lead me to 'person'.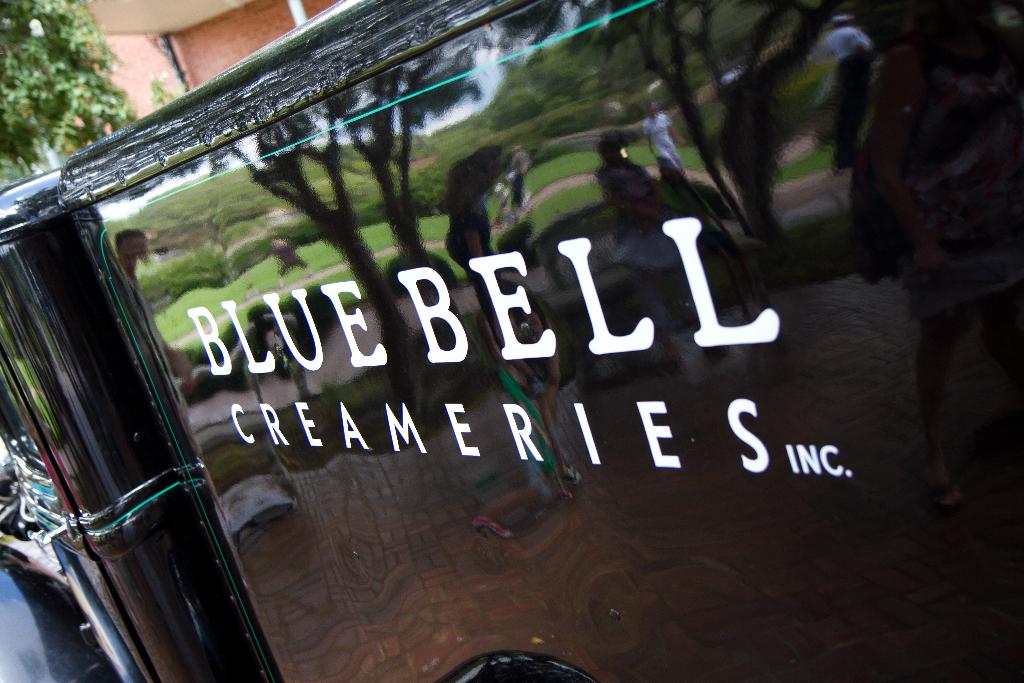
Lead to bbox(833, 9, 1006, 524).
